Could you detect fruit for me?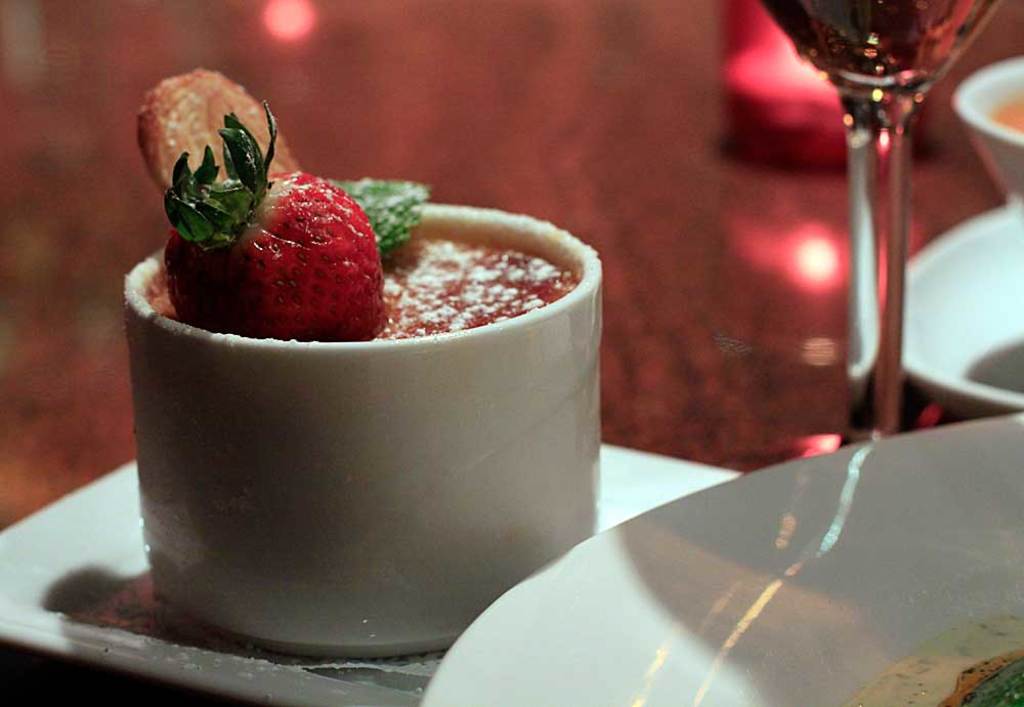
Detection result: 134/70/306/212.
